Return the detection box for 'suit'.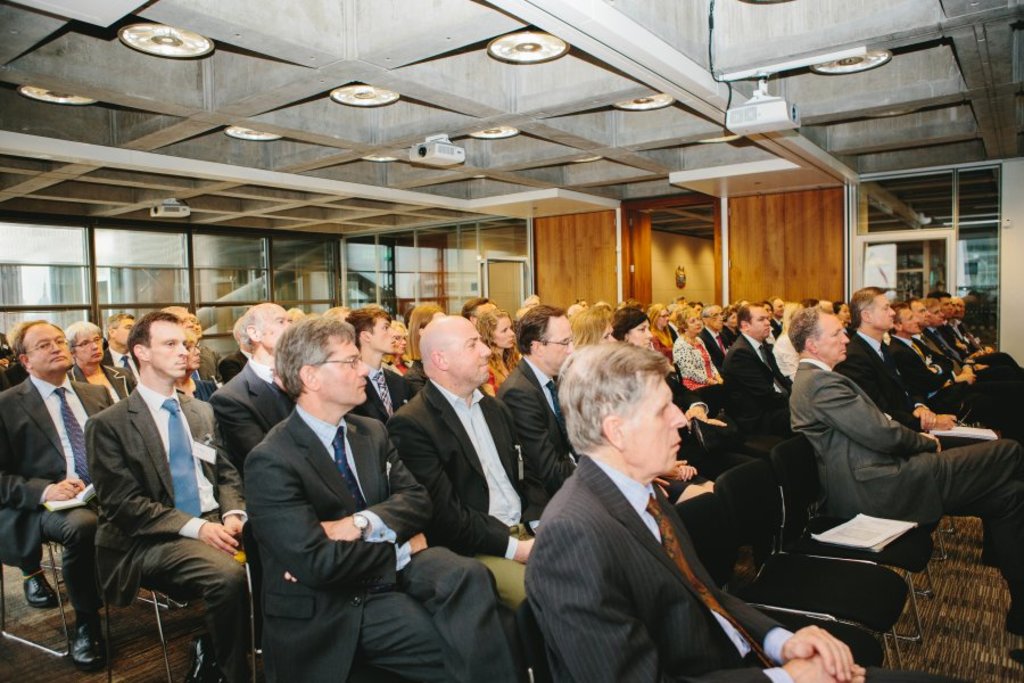
[525, 450, 974, 682].
